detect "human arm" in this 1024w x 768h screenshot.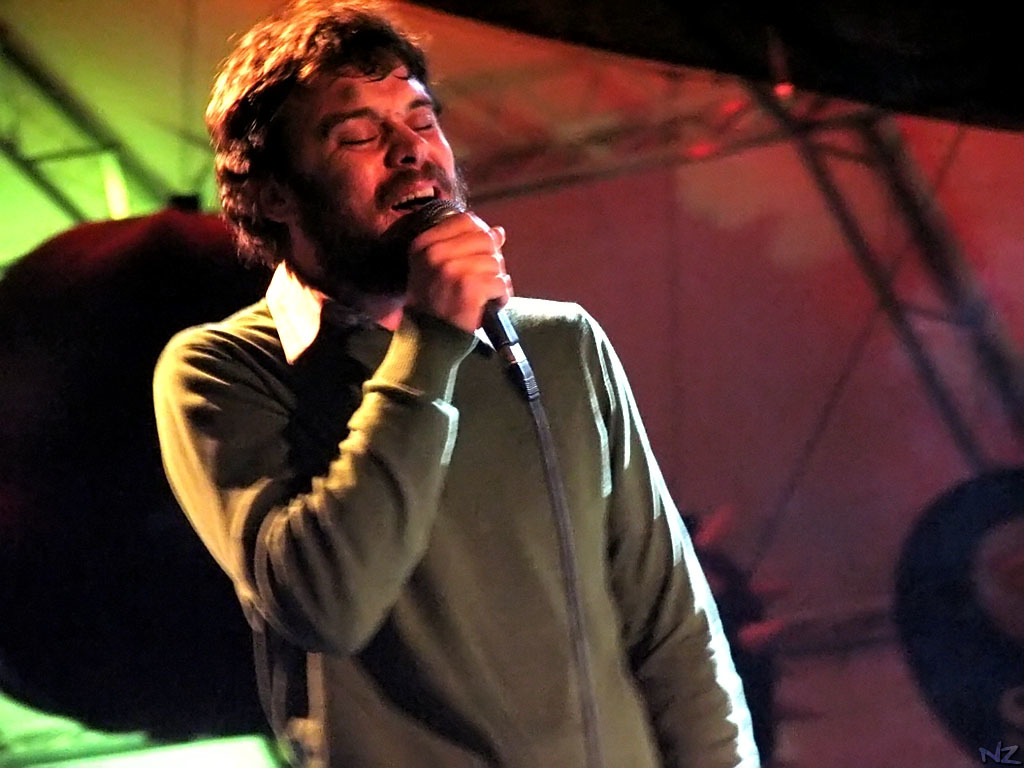
Detection: region(159, 266, 479, 679).
